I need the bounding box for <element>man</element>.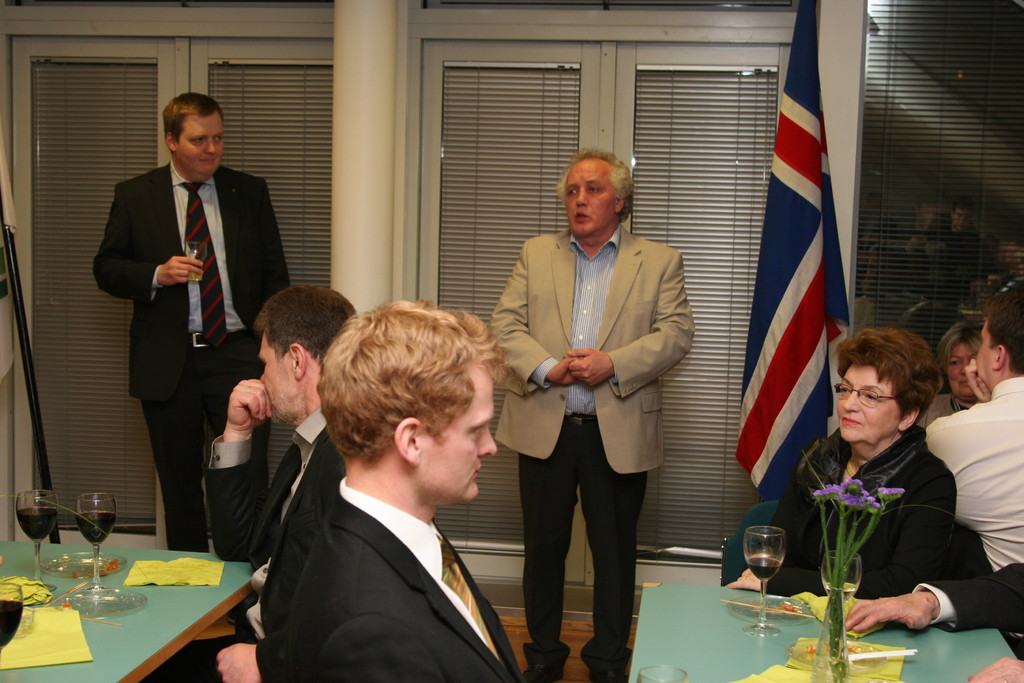
Here it is: [x1=491, y1=146, x2=693, y2=682].
